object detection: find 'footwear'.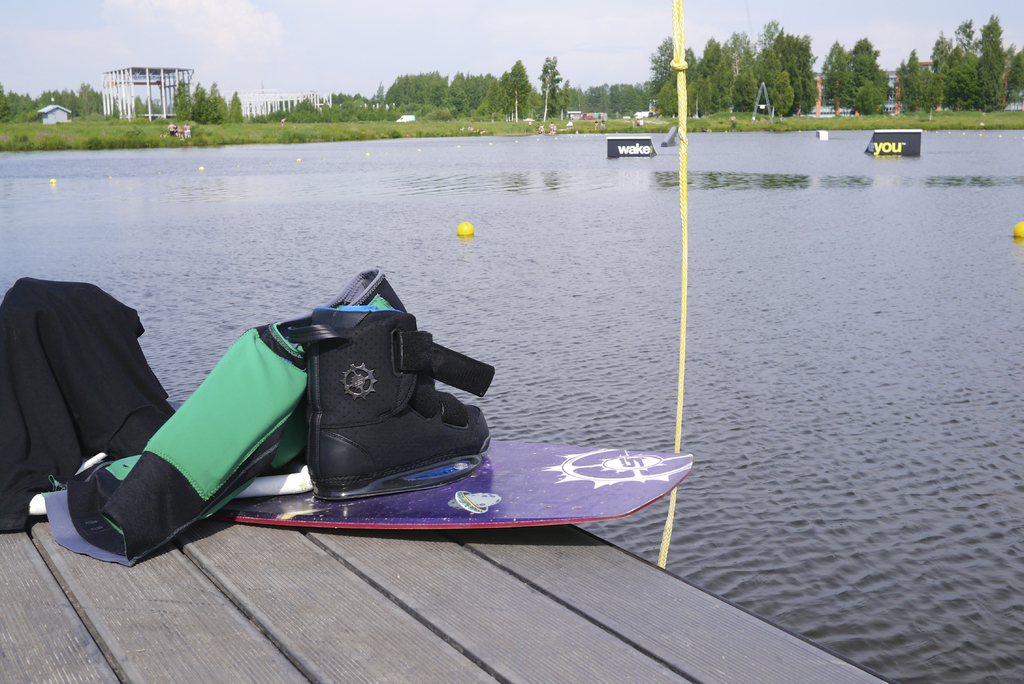
BBox(287, 305, 493, 507).
